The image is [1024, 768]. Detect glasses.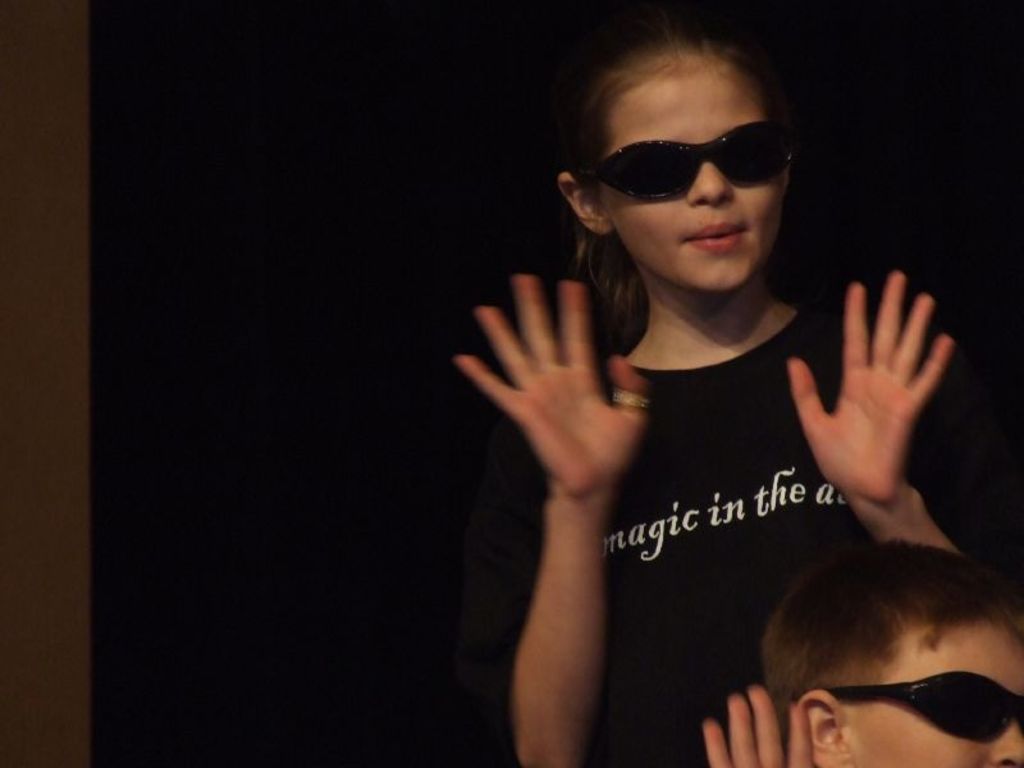
Detection: [759, 650, 1011, 728].
